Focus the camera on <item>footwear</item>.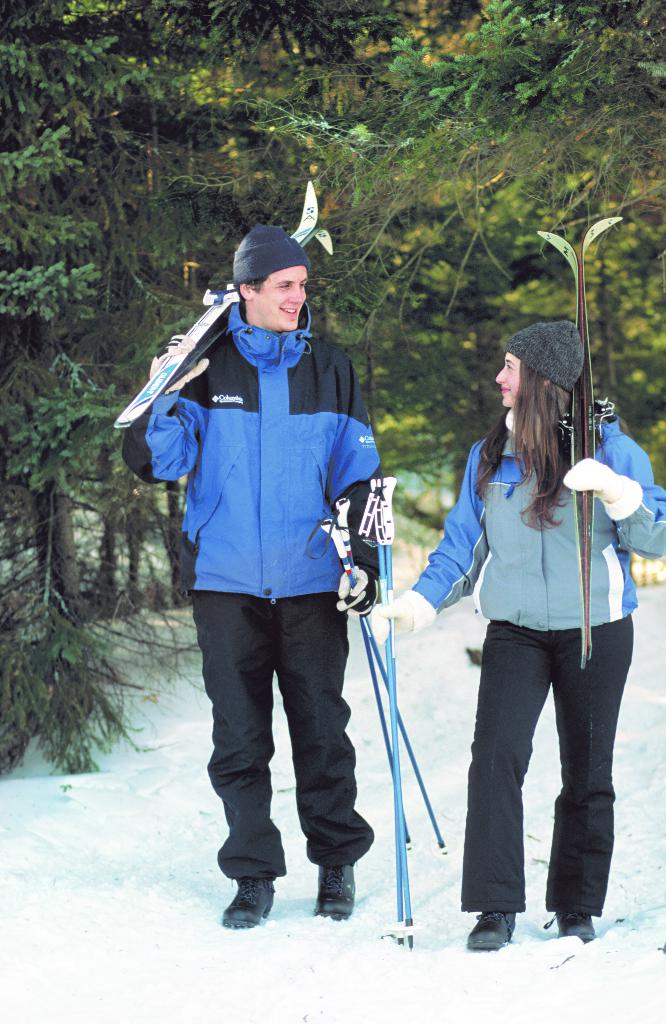
Focus region: detection(310, 858, 368, 918).
